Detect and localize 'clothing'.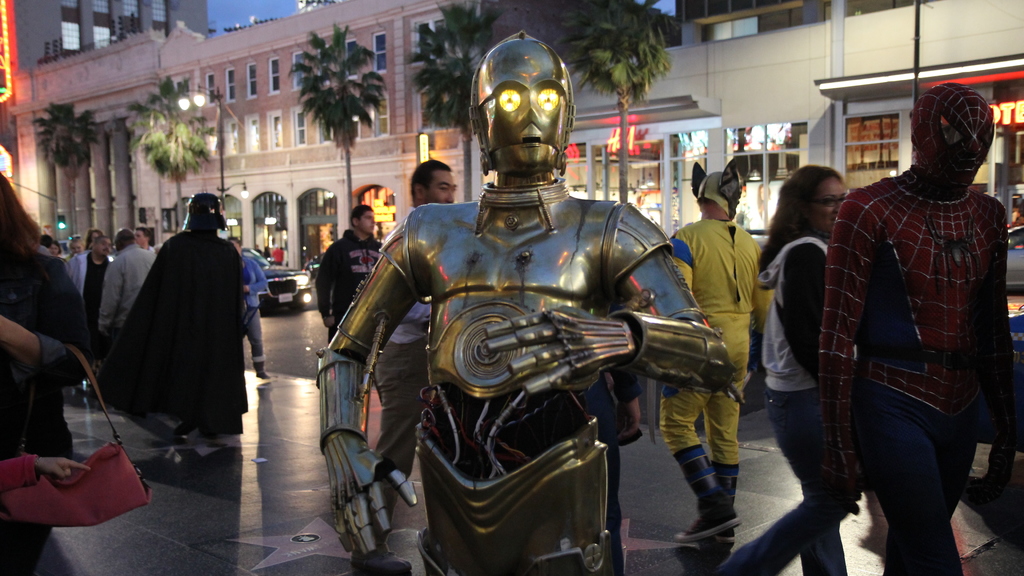
Localized at [left=67, top=253, right=120, bottom=304].
